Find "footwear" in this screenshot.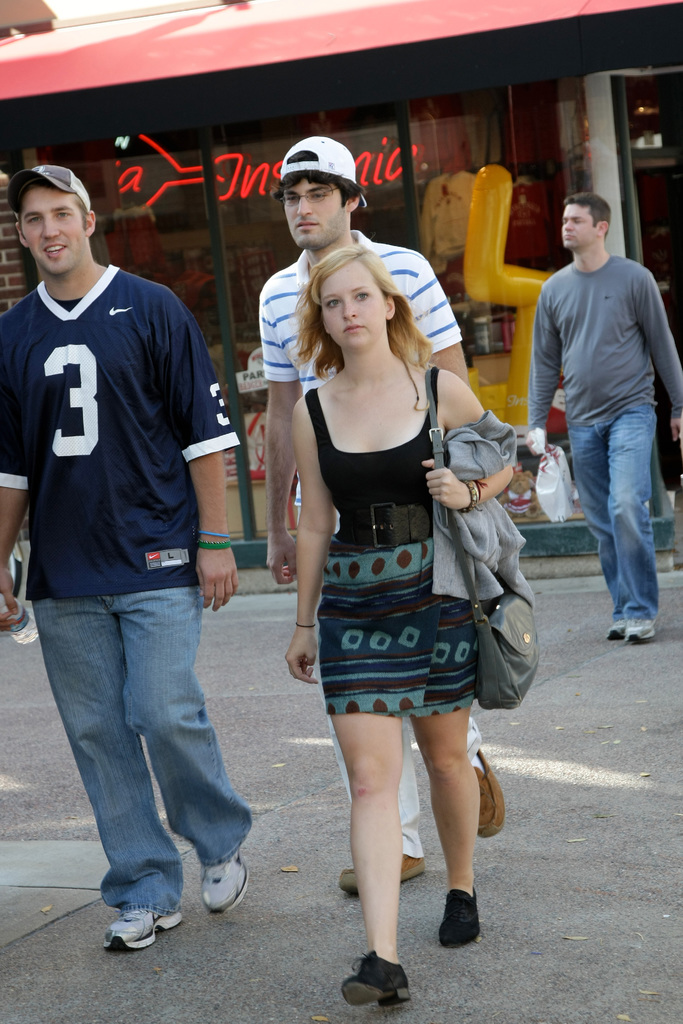
The bounding box for "footwear" is rect(347, 949, 412, 1014).
